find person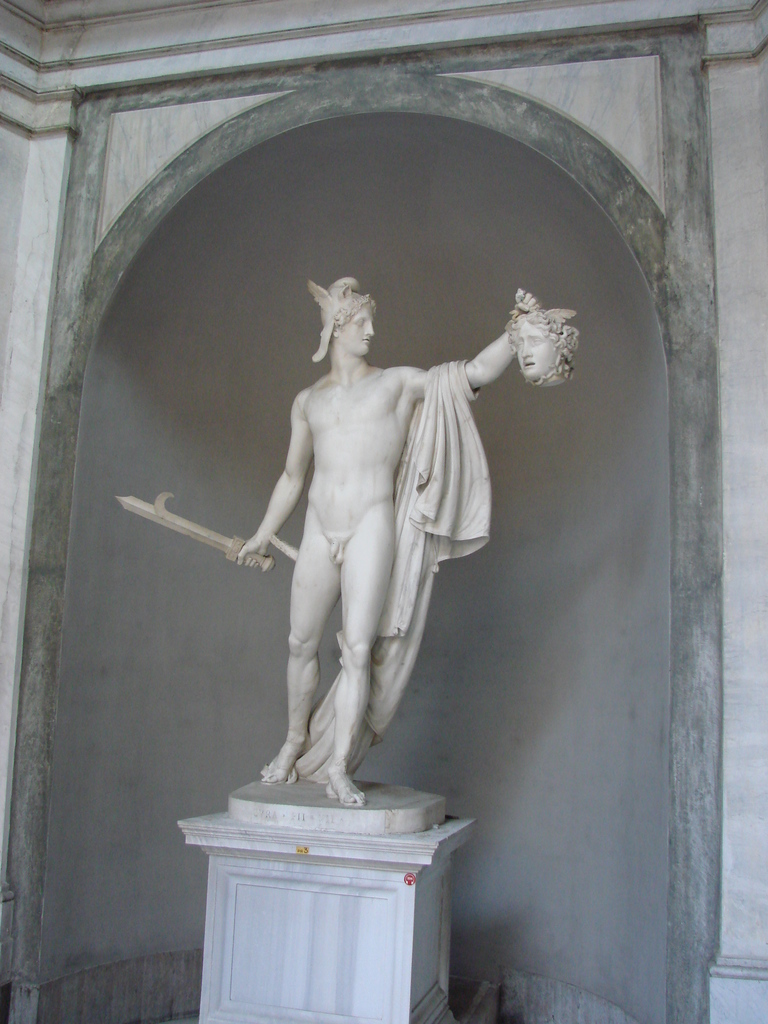
region(506, 305, 583, 389)
